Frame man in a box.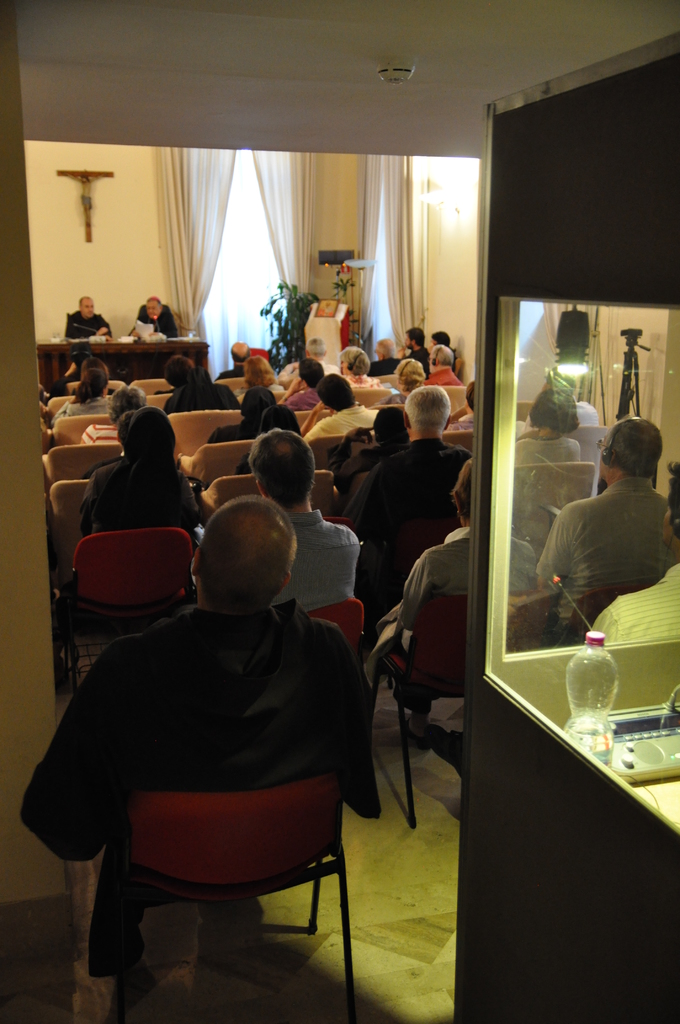
<region>396, 327, 424, 380</region>.
